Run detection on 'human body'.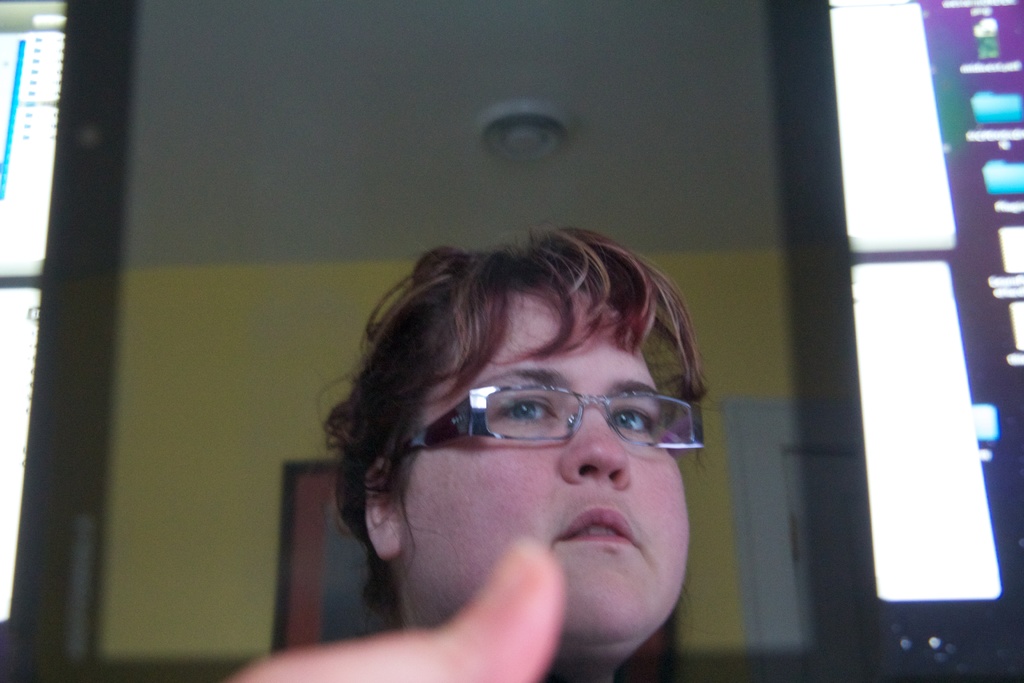
Result: crop(241, 258, 778, 680).
